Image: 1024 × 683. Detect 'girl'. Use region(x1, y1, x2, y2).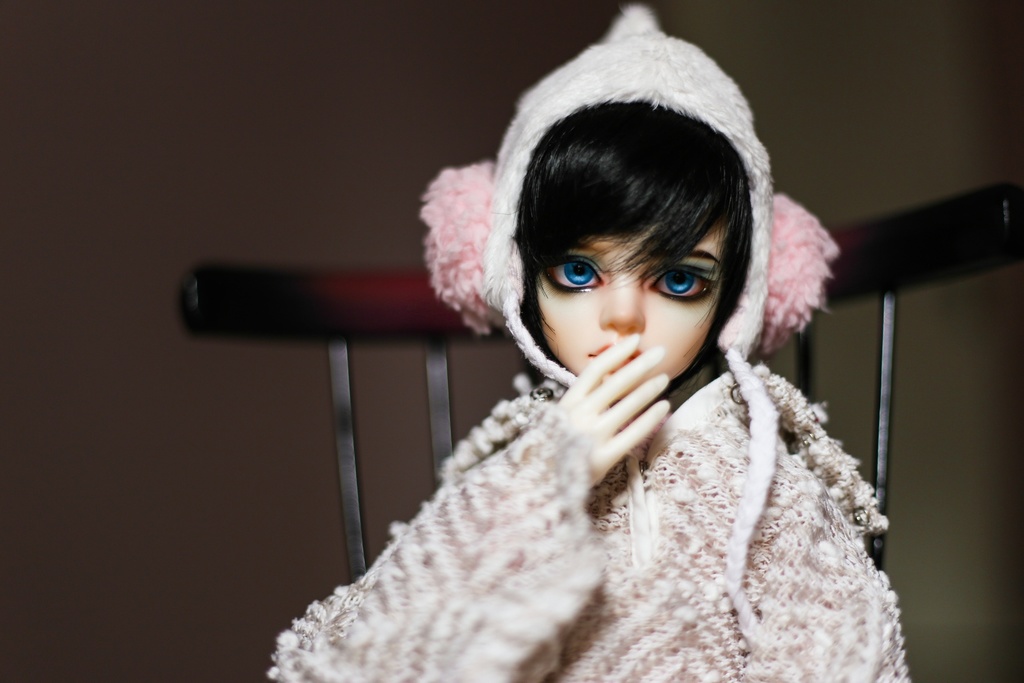
region(268, 0, 918, 682).
